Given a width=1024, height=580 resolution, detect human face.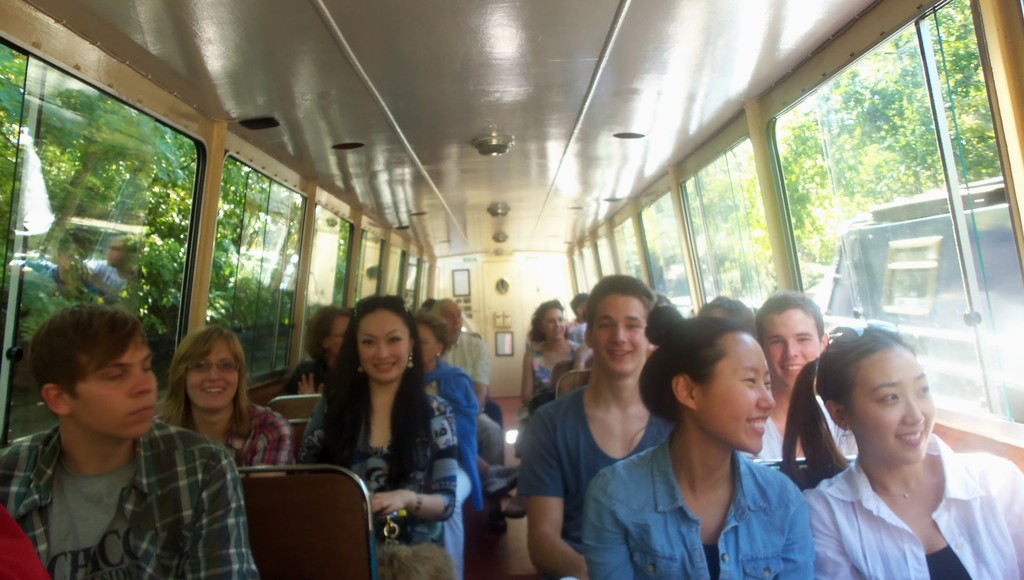
<region>447, 299, 463, 330</region>.
